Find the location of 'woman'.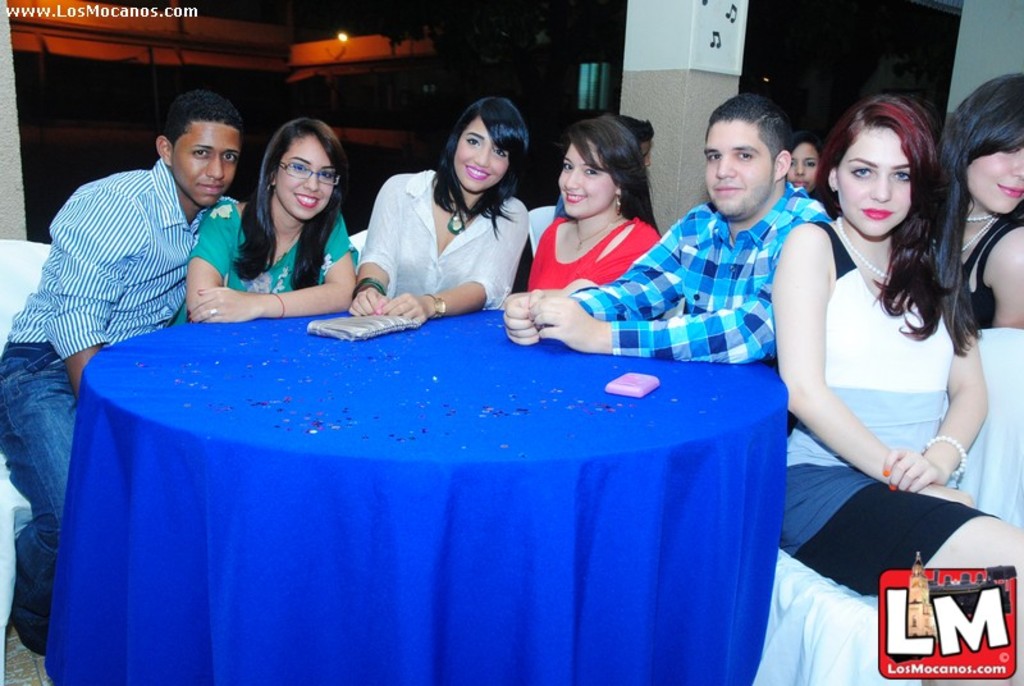
Location: x1=193 y1=119 x2=358 y2=321.
